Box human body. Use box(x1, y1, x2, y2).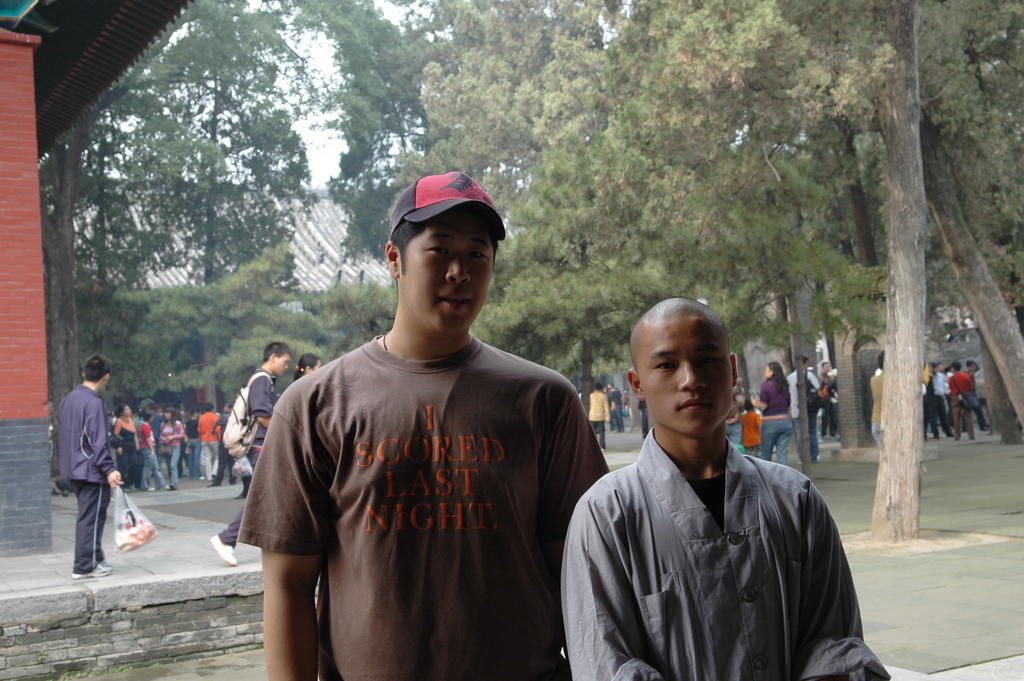
box(870, 369, 884, 448).
